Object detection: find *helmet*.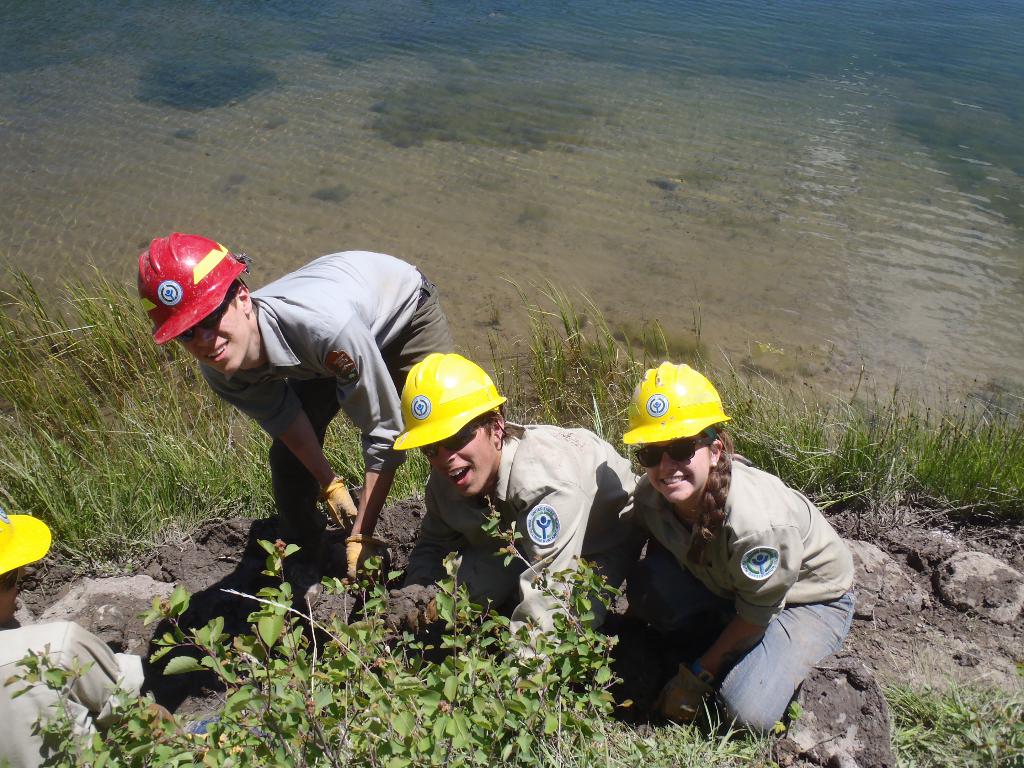
bbox(134, 232, 243, 342).
